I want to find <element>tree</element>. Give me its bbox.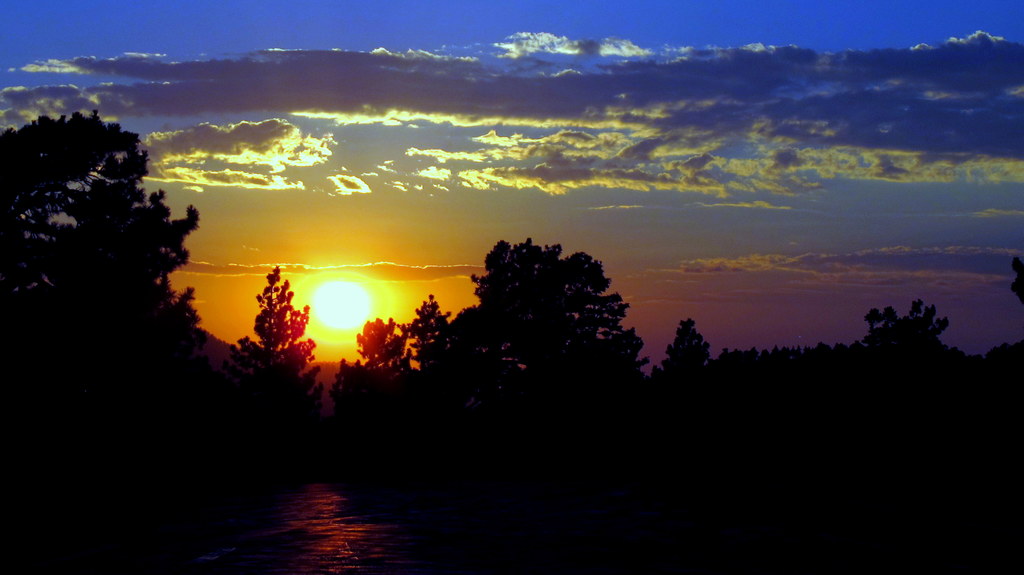
(x1=444, y1=219, x2=641, y2=404).
